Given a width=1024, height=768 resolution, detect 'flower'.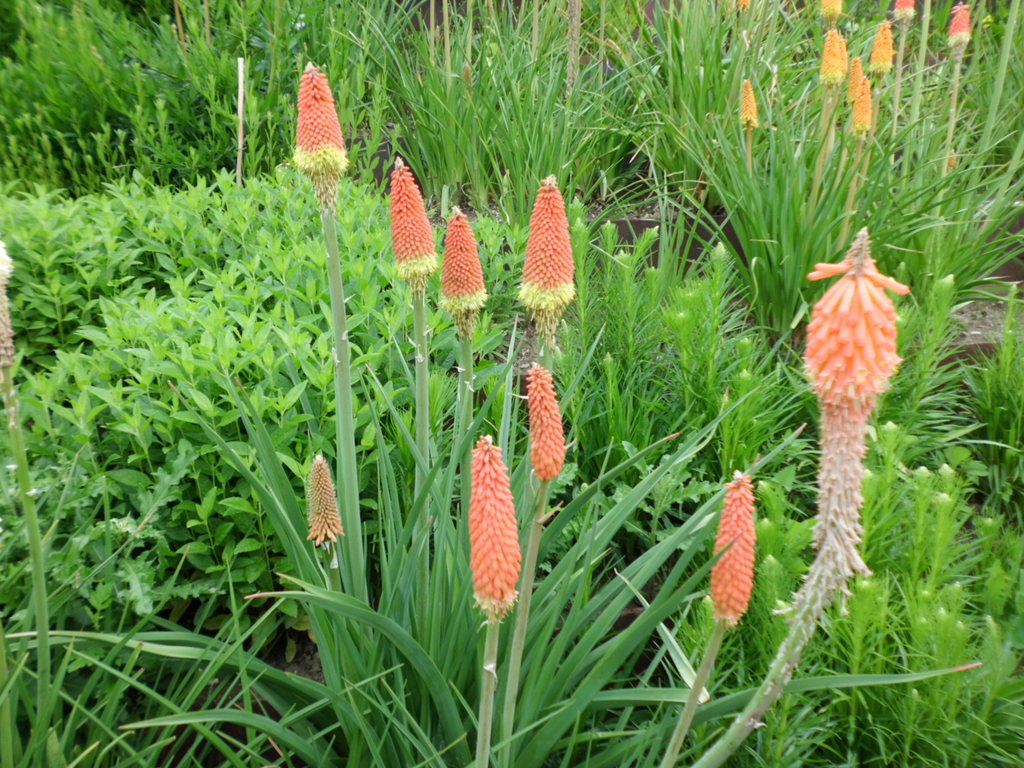
[308, 448, 340, 546].
